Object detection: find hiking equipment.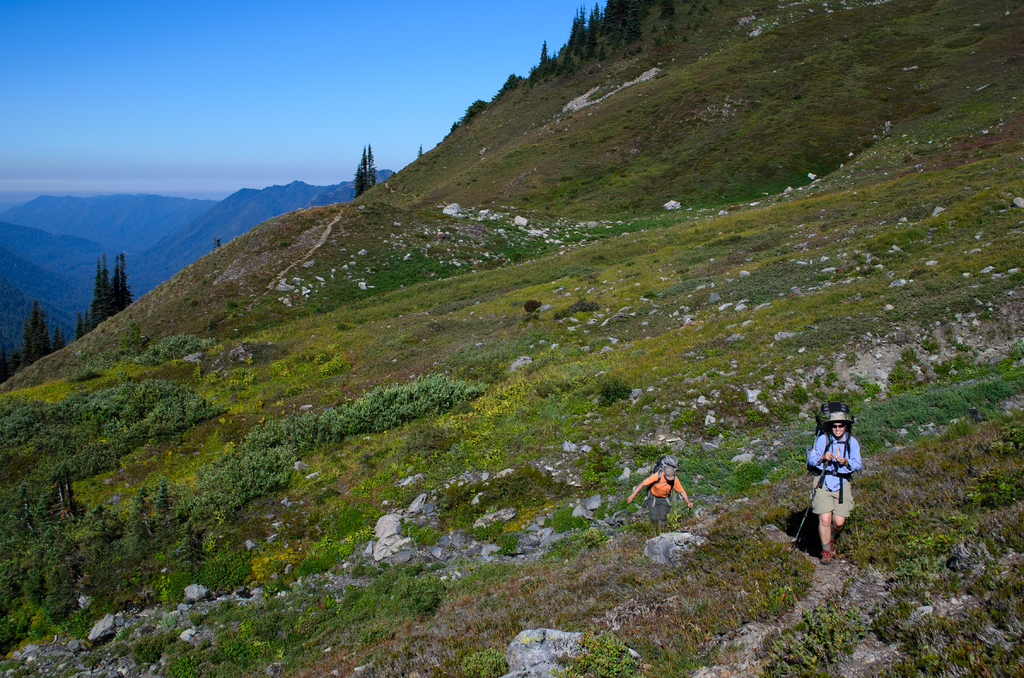
<box>815,405,861,506</box>.
